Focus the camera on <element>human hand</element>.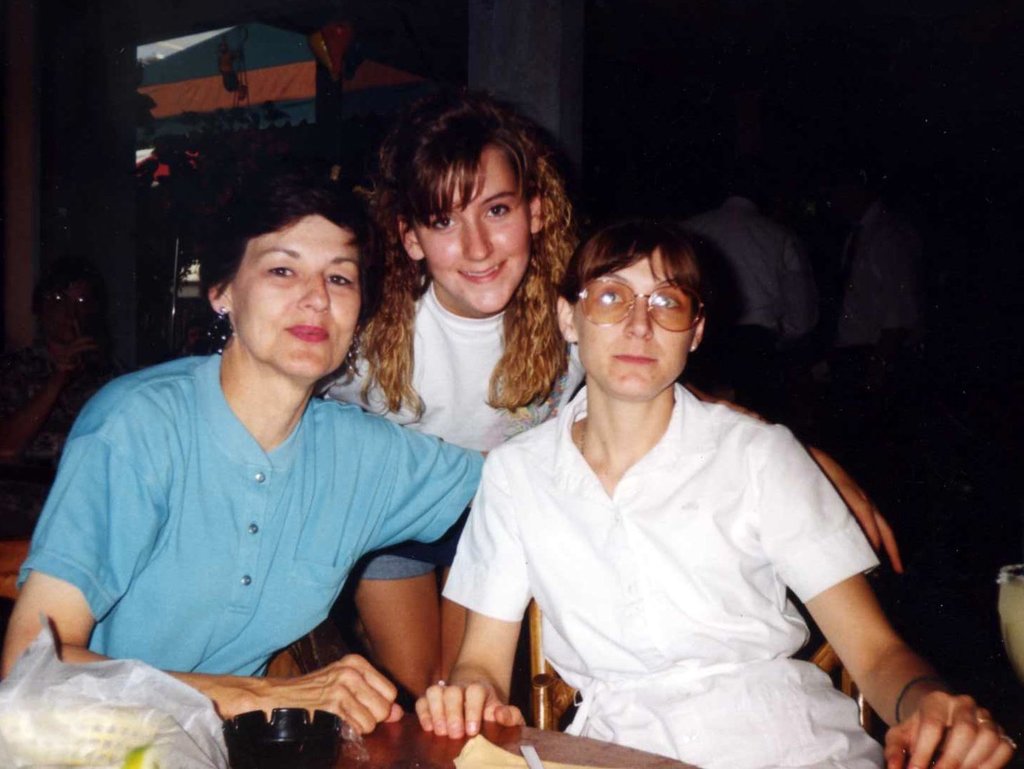
Focus region: bbox=(831, 472, 907, 576).
